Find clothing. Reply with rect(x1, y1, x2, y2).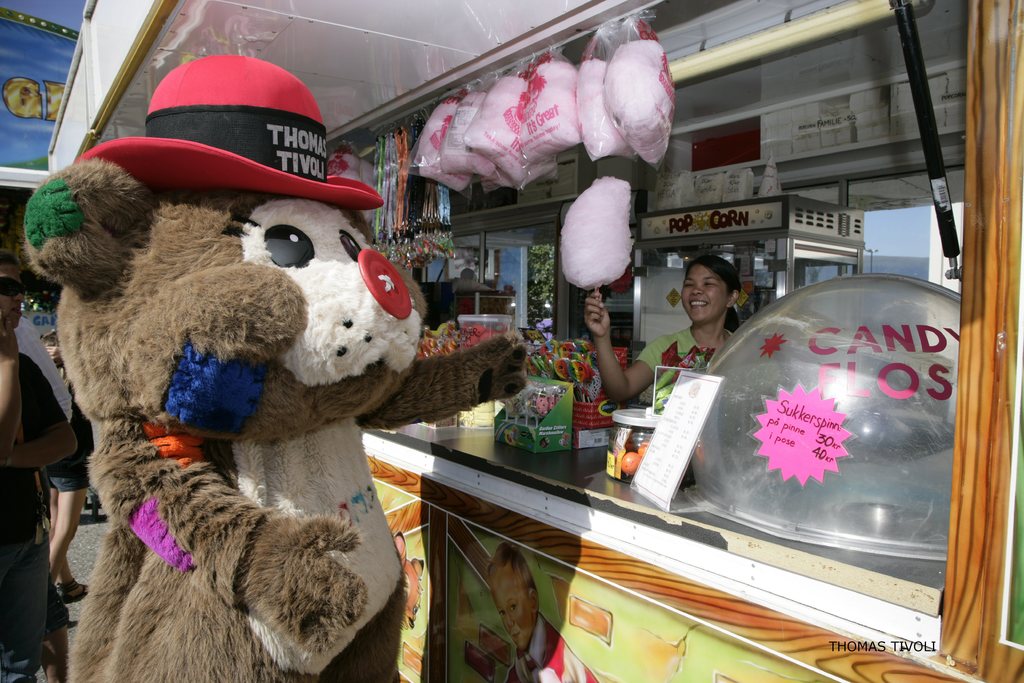
rect(508, 609, 602, 682).
